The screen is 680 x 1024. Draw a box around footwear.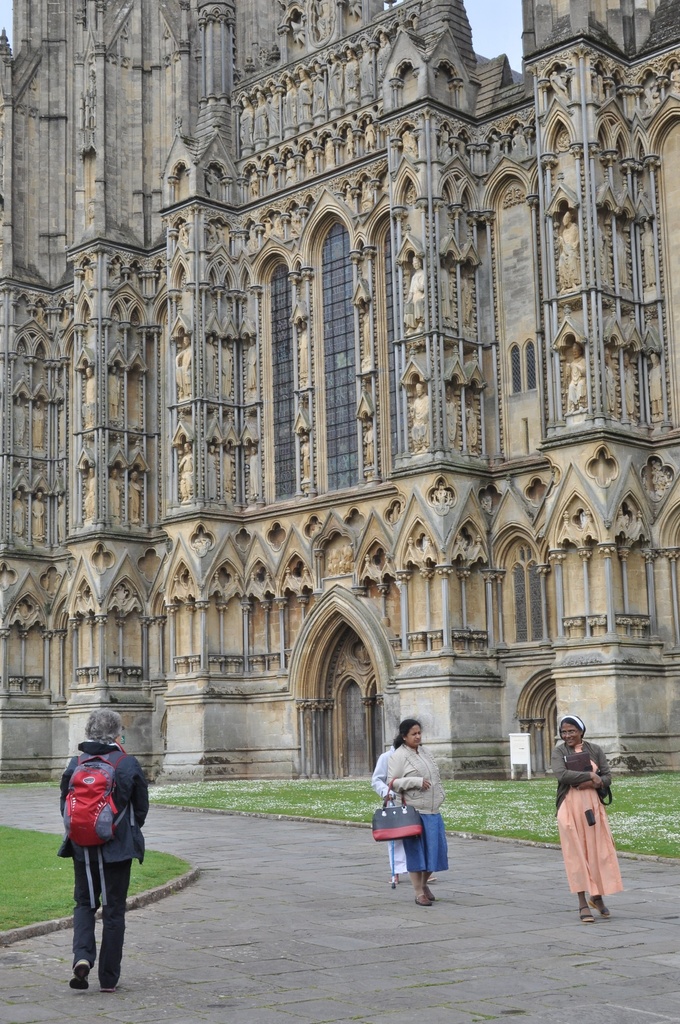
<bbox>67, 957, 91, 991</bbox>.
